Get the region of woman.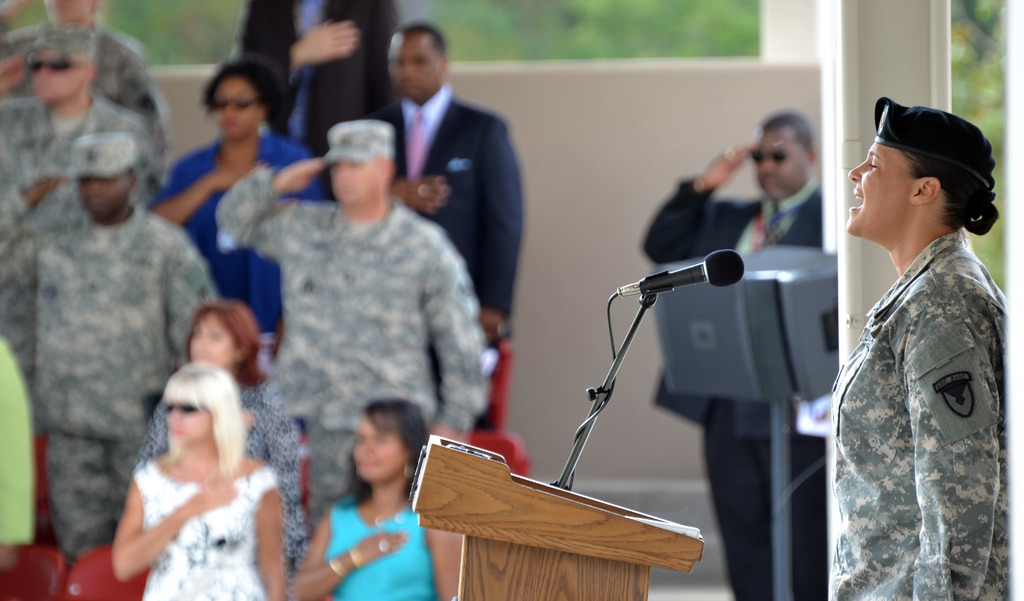
{"x1": 106, "y1": 368, "x2": 286, "y2": 600}.
